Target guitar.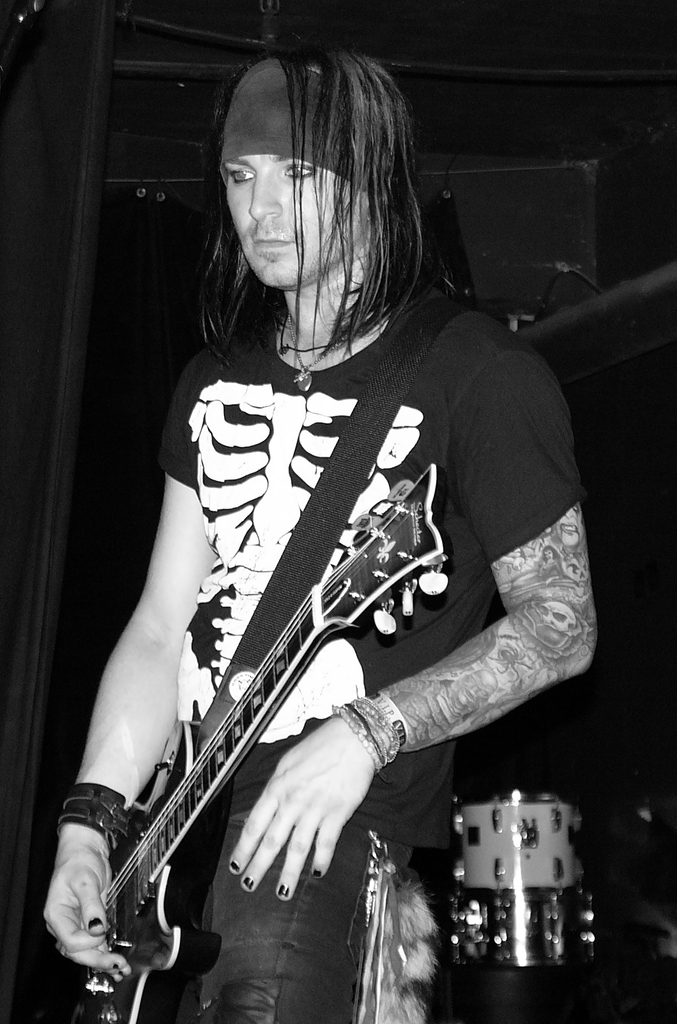
Target region: bbox=(42, 460, 458, 1023).
